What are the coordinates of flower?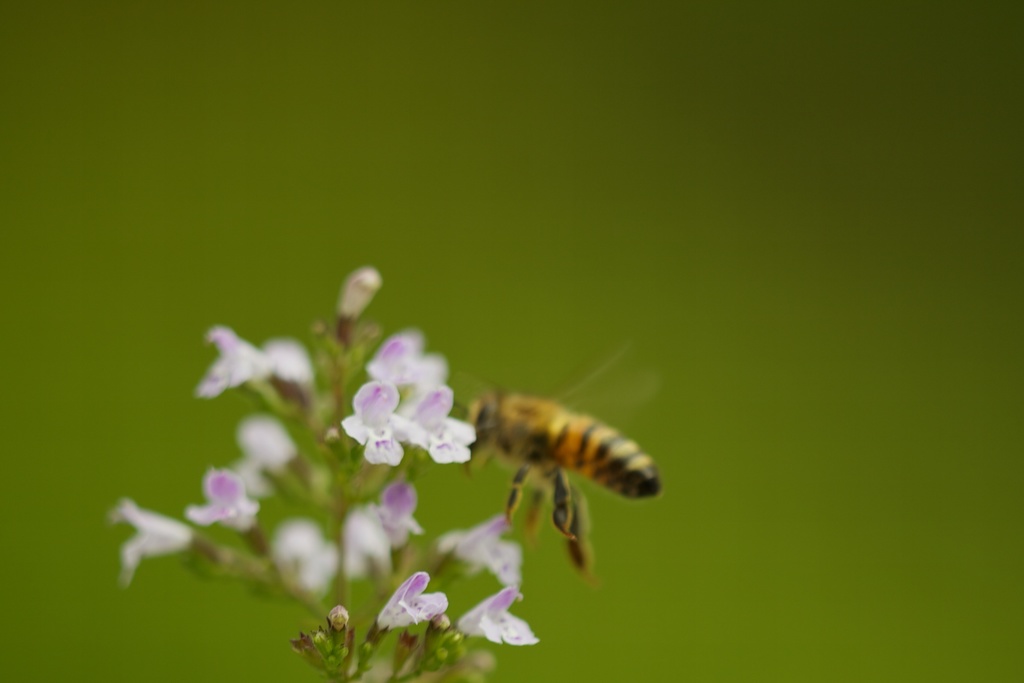
(408,382,481,461).
